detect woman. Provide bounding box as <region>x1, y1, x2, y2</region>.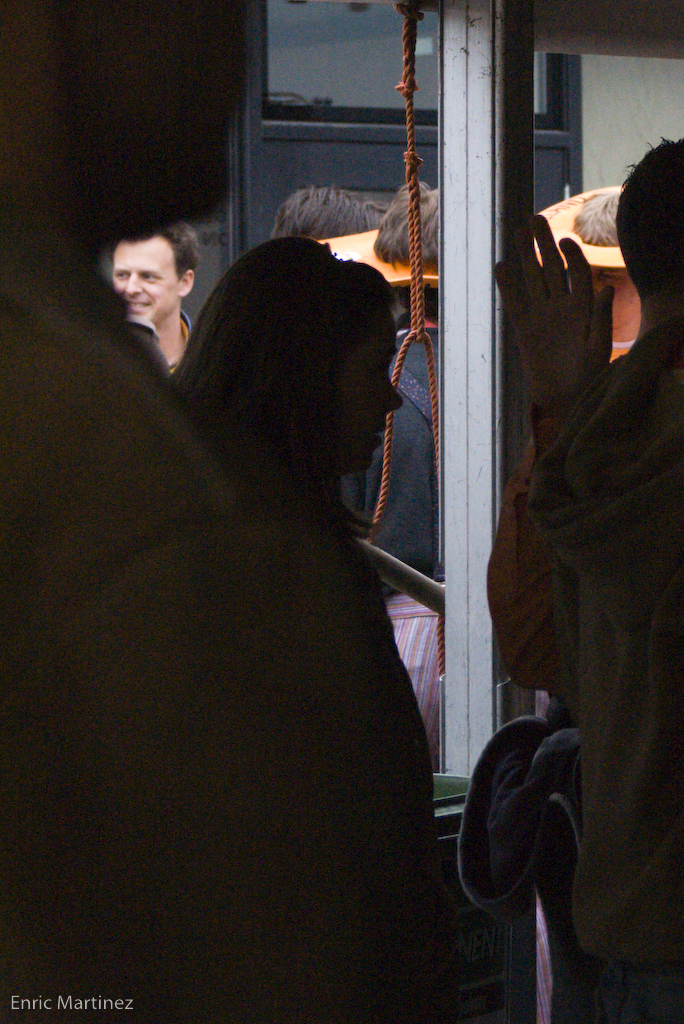
<region>164, 230, 432, 793</region>.
